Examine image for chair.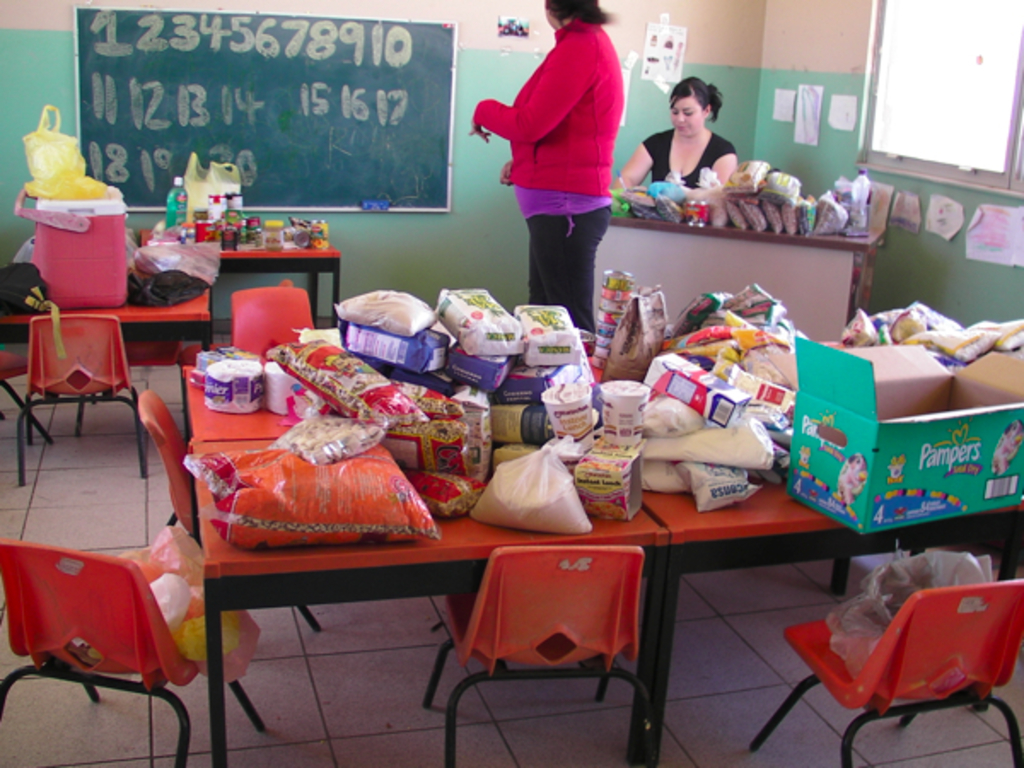
Examination result: <region>19, 309, 142, 478</region>.
